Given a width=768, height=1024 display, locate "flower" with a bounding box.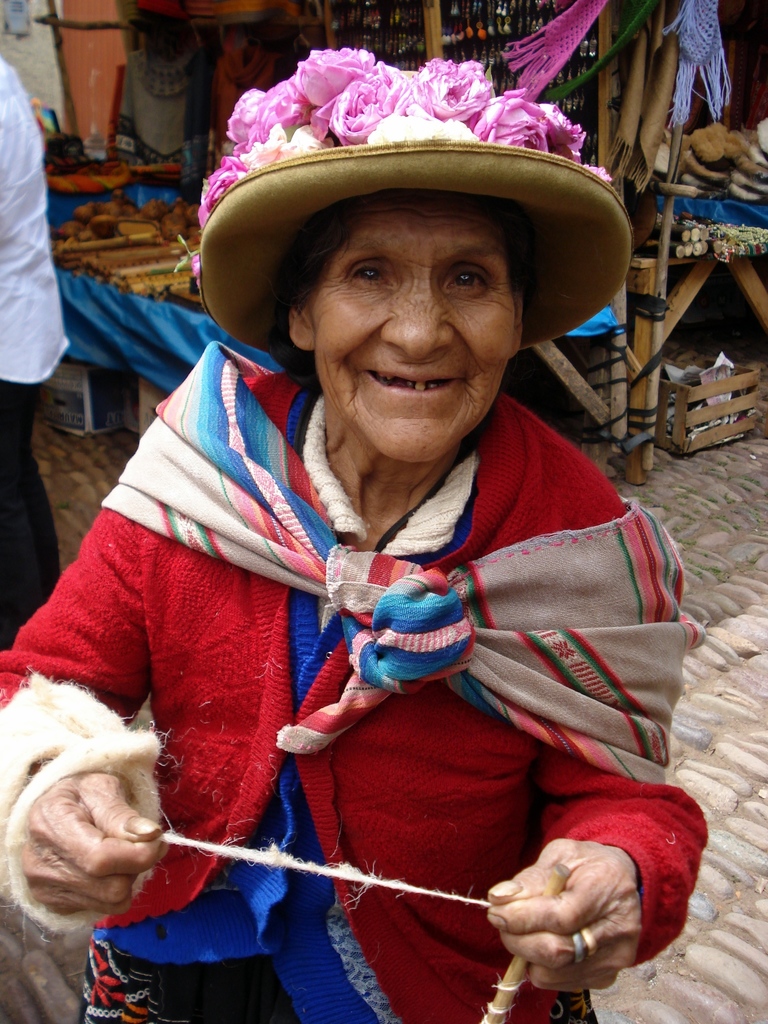
Located: box(473, 93, 547, 145).
